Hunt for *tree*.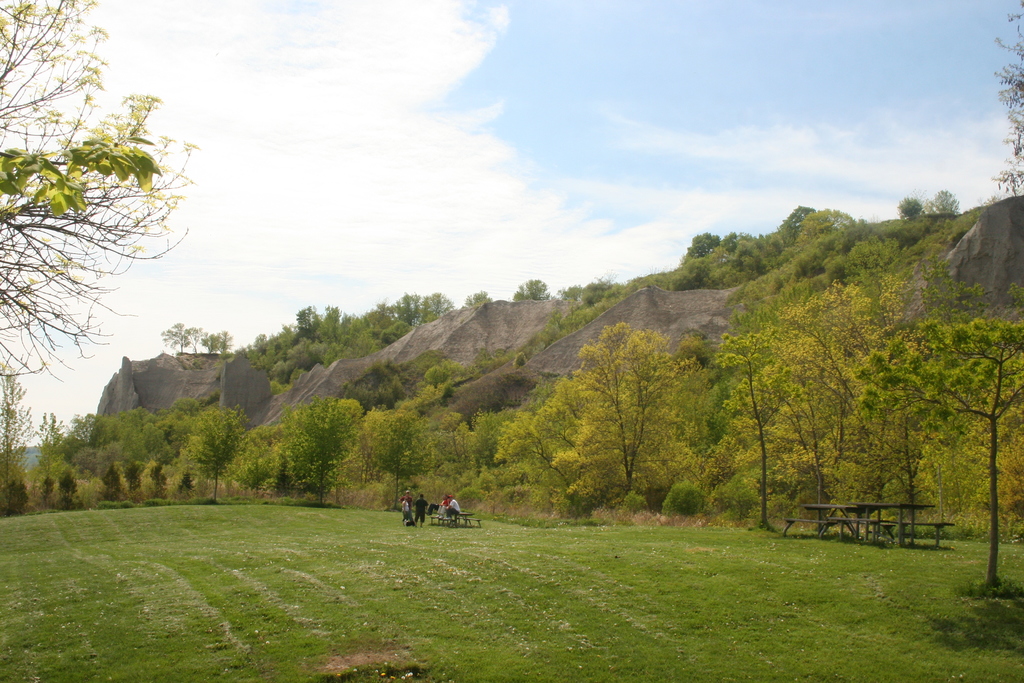
Hunted down at select_region(0, 0, 200, 399).
